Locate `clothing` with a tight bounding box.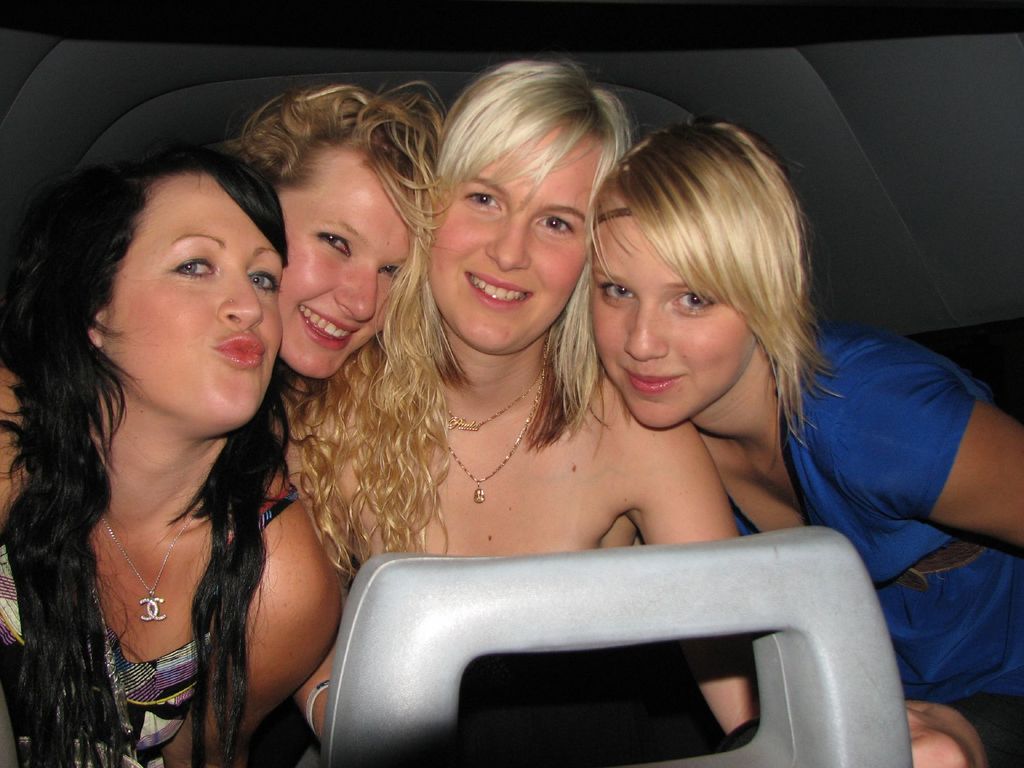
bbox(0, 483, 299, 767).
